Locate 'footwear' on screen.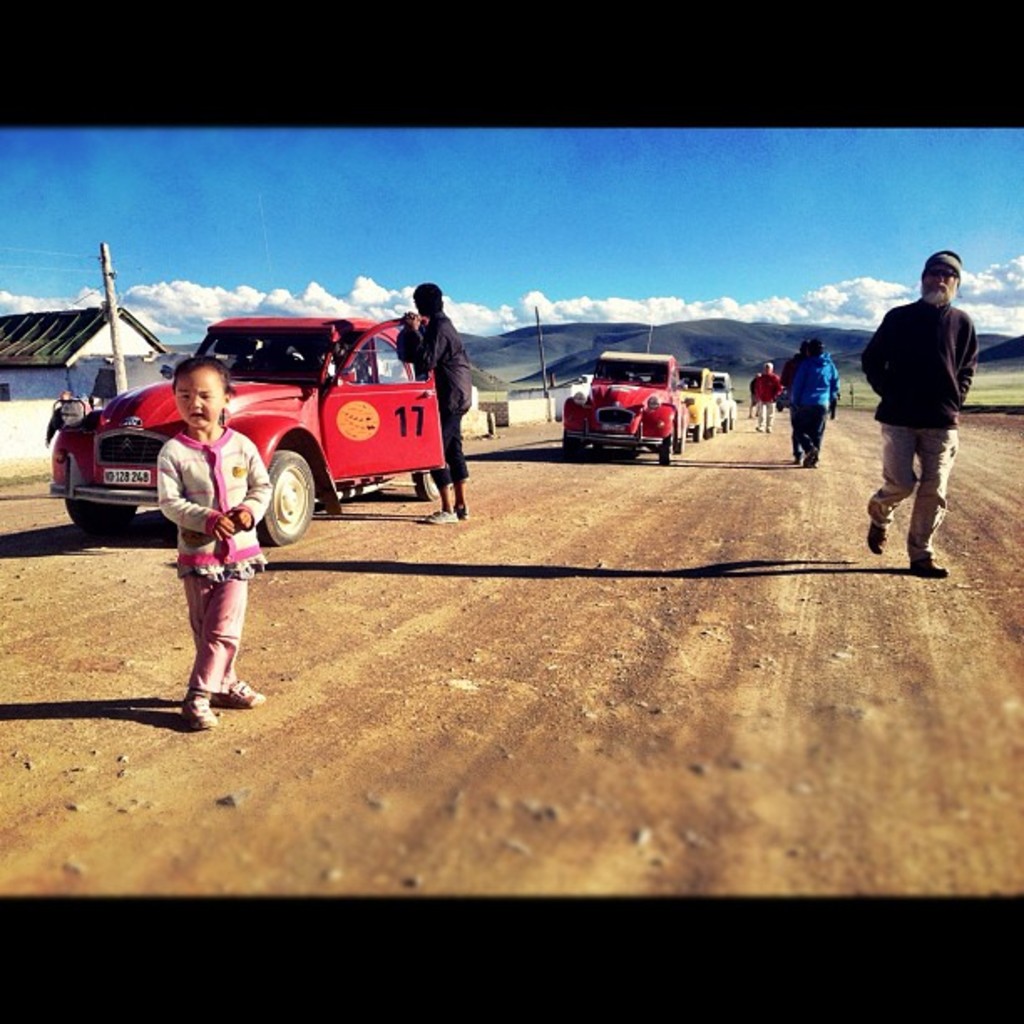
On screen at (458, 504, 467, 520).
